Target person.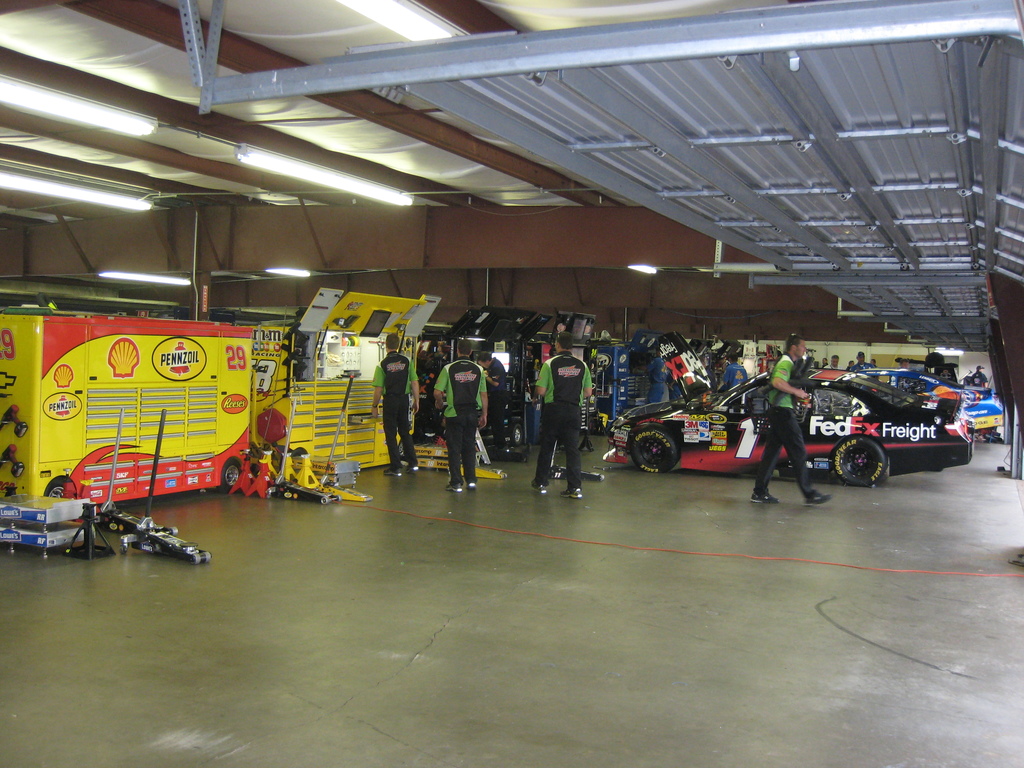
Target region: locate(530, 327, 598, 502).
